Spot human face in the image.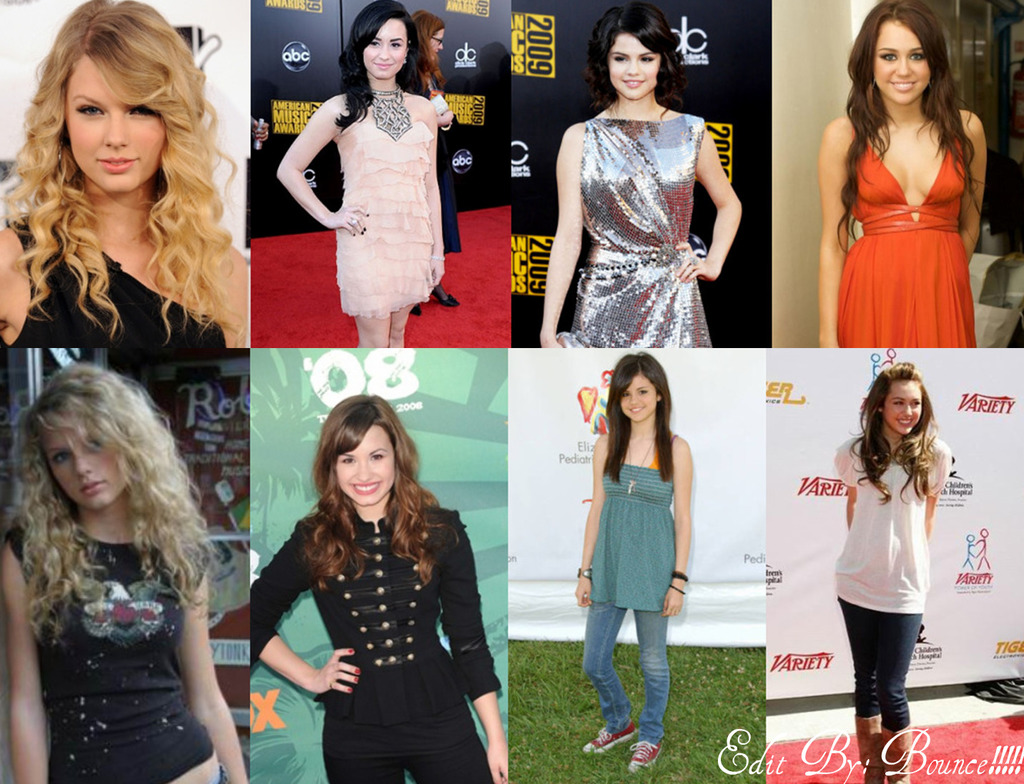
human face found at 361,14,405,75.
